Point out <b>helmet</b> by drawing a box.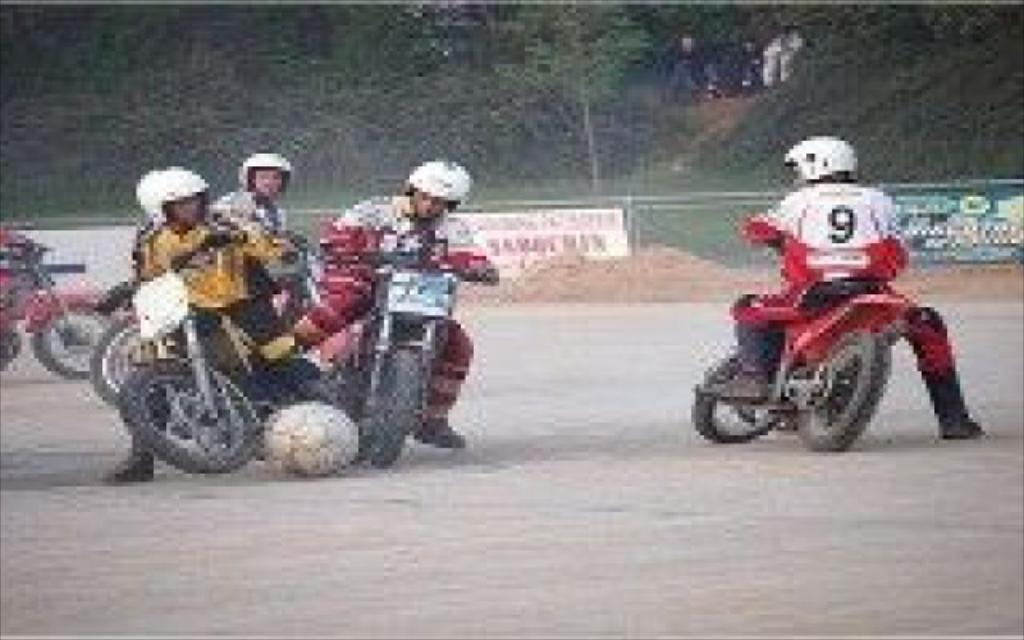
<region>237, 150, 291, 203</region>.
